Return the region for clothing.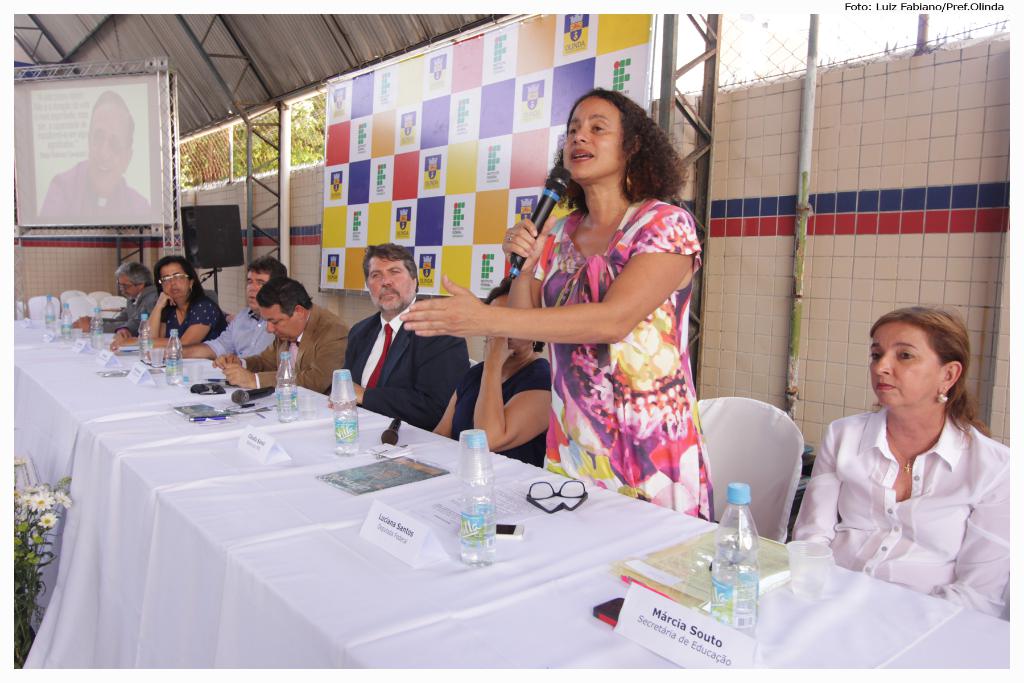
bbox=(790, 403, 1011, 625).
